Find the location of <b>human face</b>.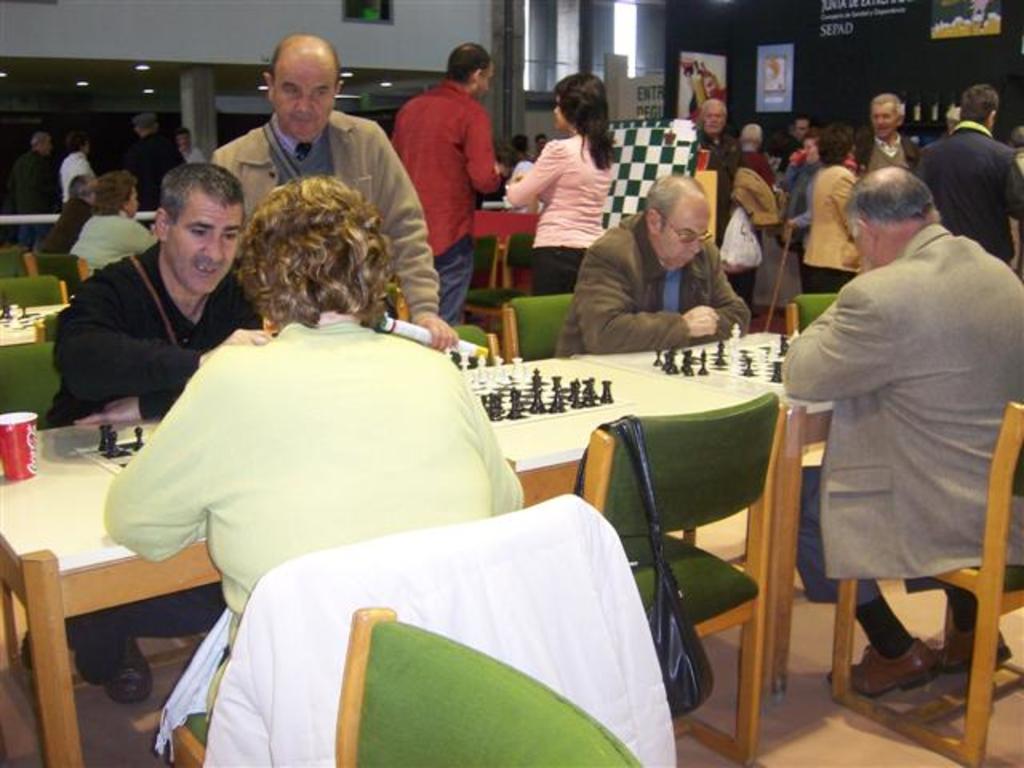
Location: left=274, top=64, right=336, bottom=142.
